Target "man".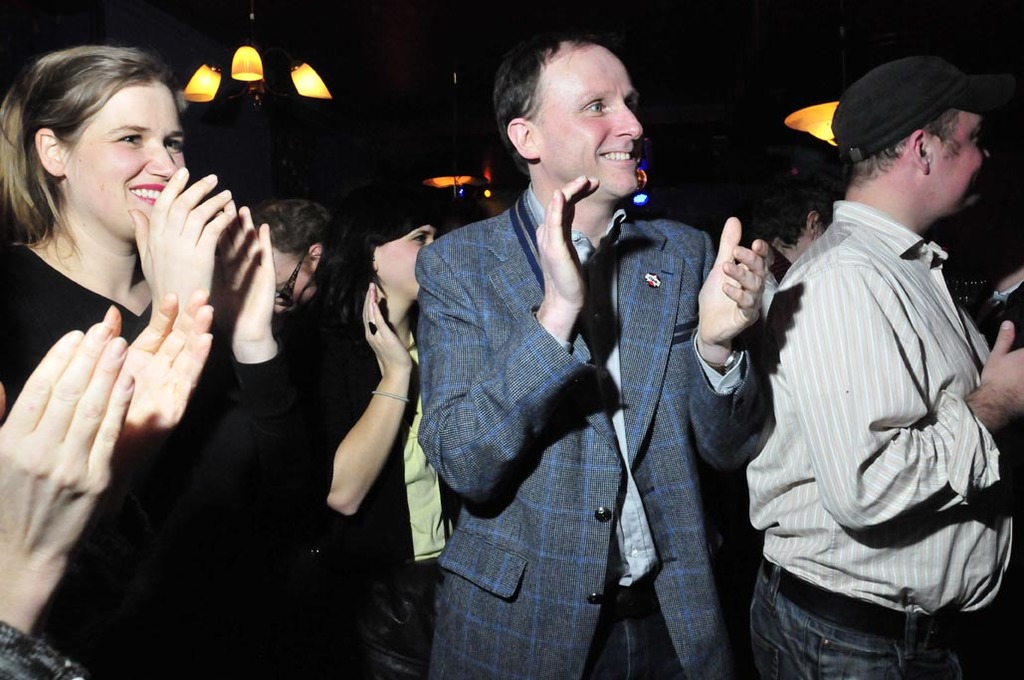
Target region: <region>410, 38, 777, 679</region>.
